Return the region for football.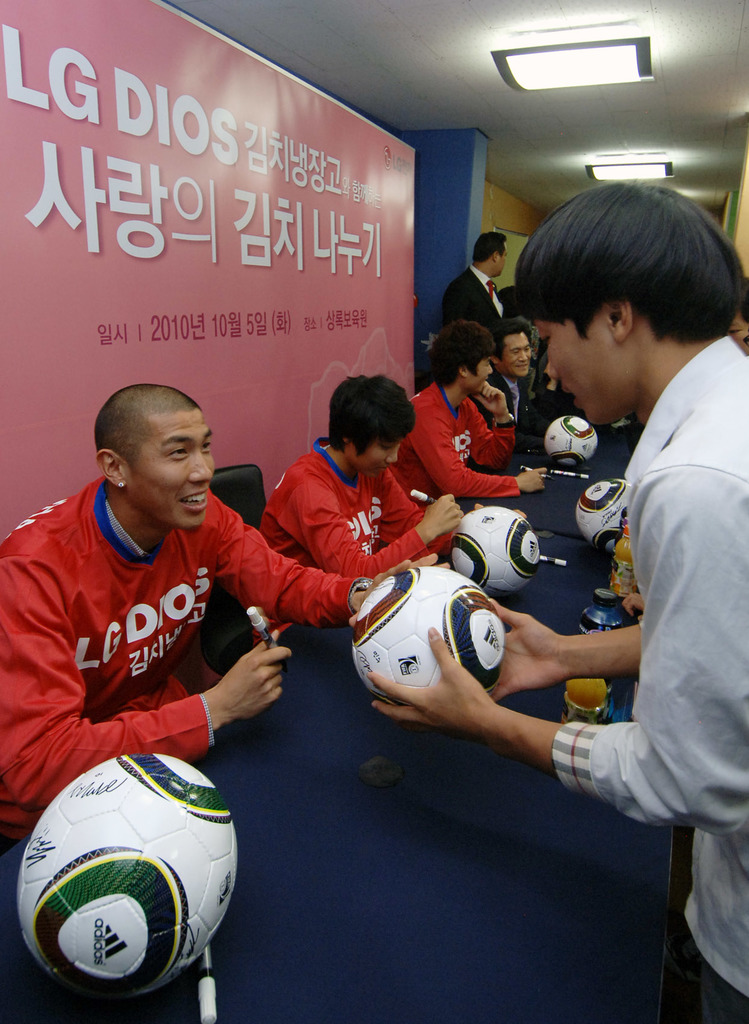
[left=15, top=755, right=240, bottom=1002].
